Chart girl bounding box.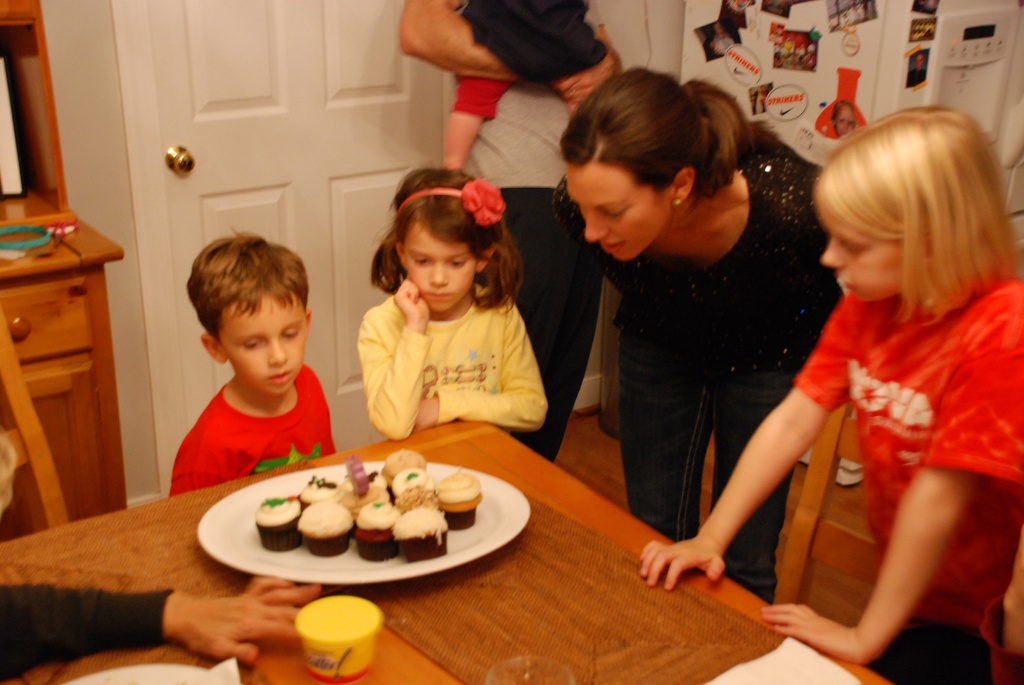
Charted: [356, 170, 550, 439].
